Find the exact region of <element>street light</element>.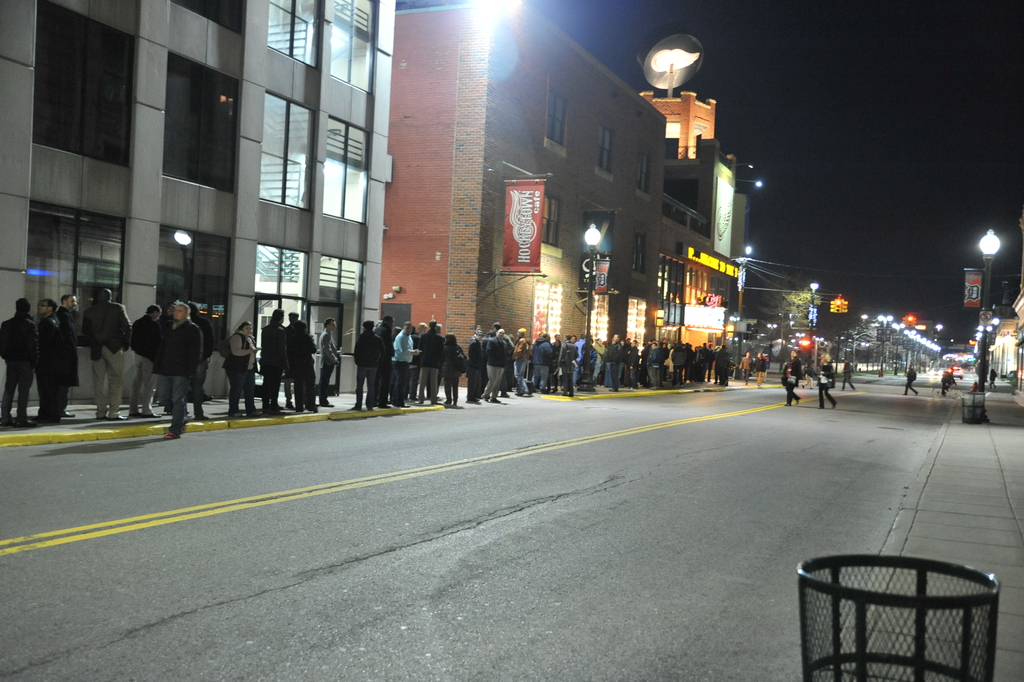
Exact region: <bbox>573, 220, 603, 393</bbox>.
